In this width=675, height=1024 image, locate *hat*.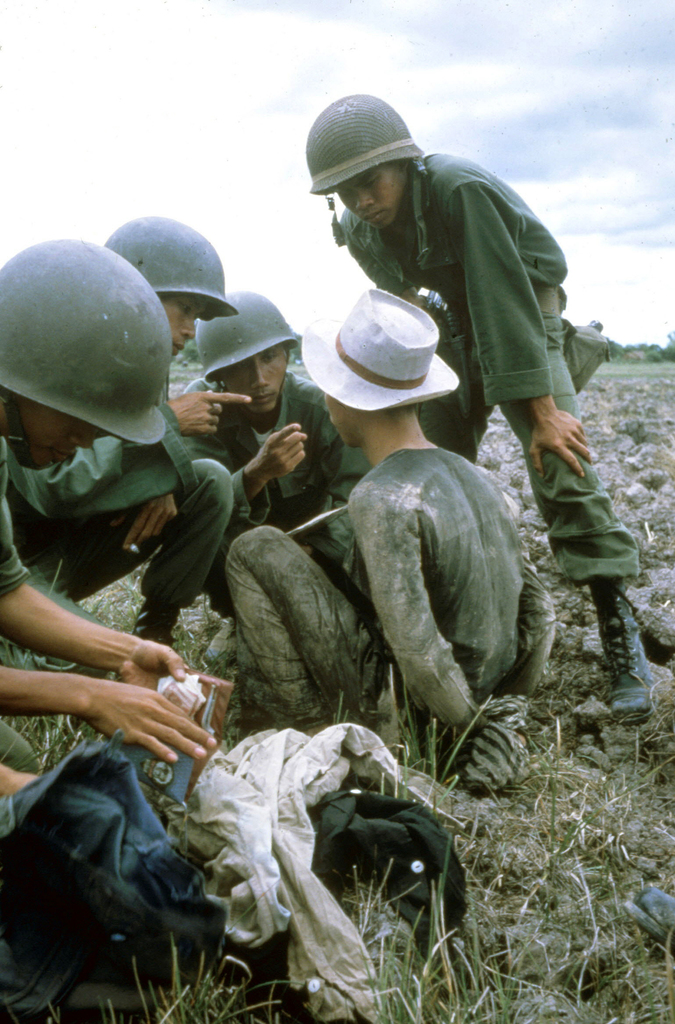
Bounding box: {"left": 299, "top": 286, "right": 465, "bottom": 416}.
